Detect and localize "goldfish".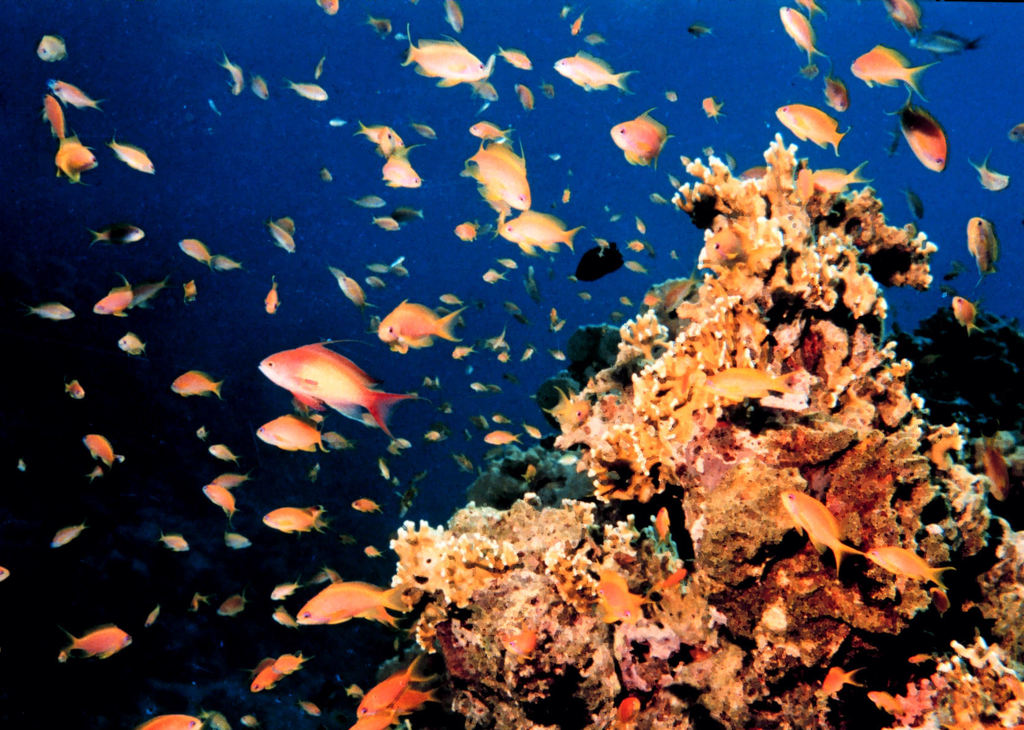
Localized at (left=175, top=238, right=211, bottom=265).
